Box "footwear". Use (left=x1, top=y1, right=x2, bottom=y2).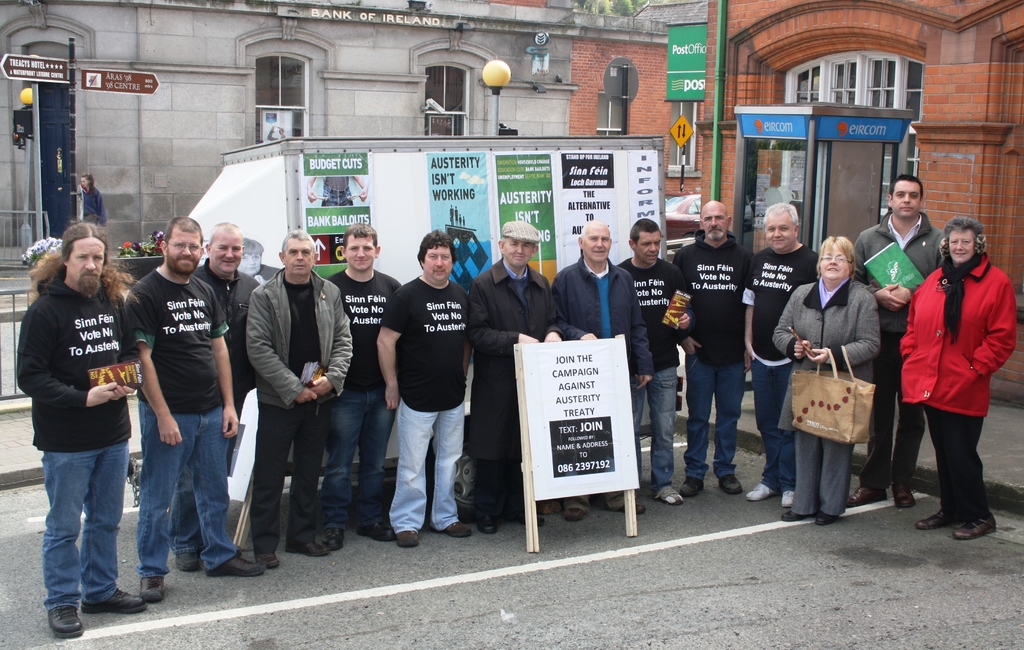
(left=501, top=507, right=545, bottom=526).
